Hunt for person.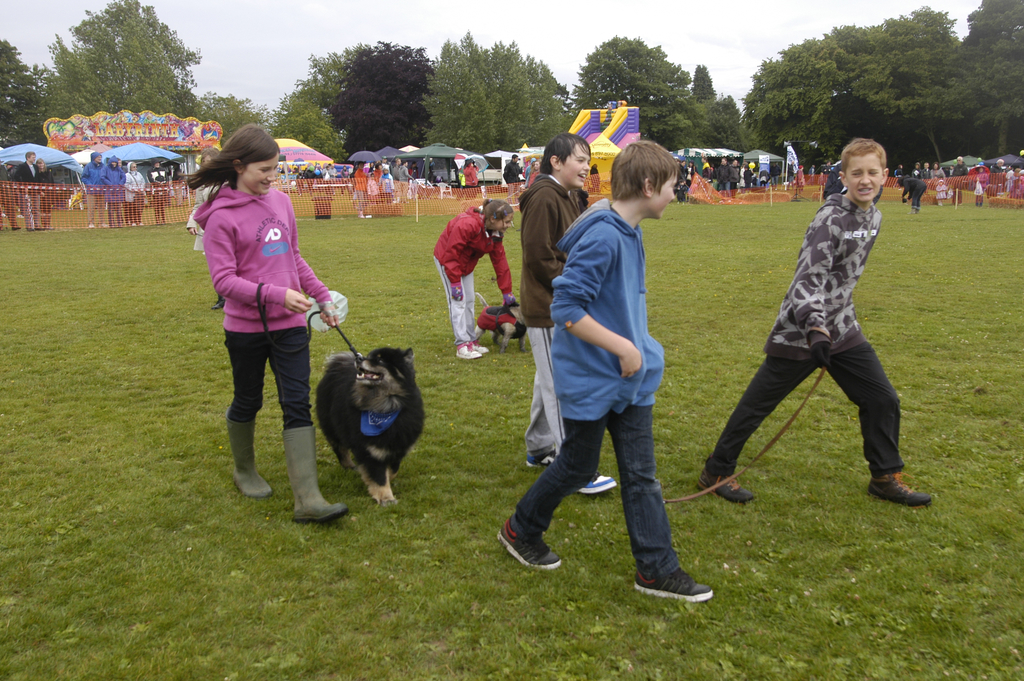
Hunted down at left=521, top=133, right=621, bottom=500.
